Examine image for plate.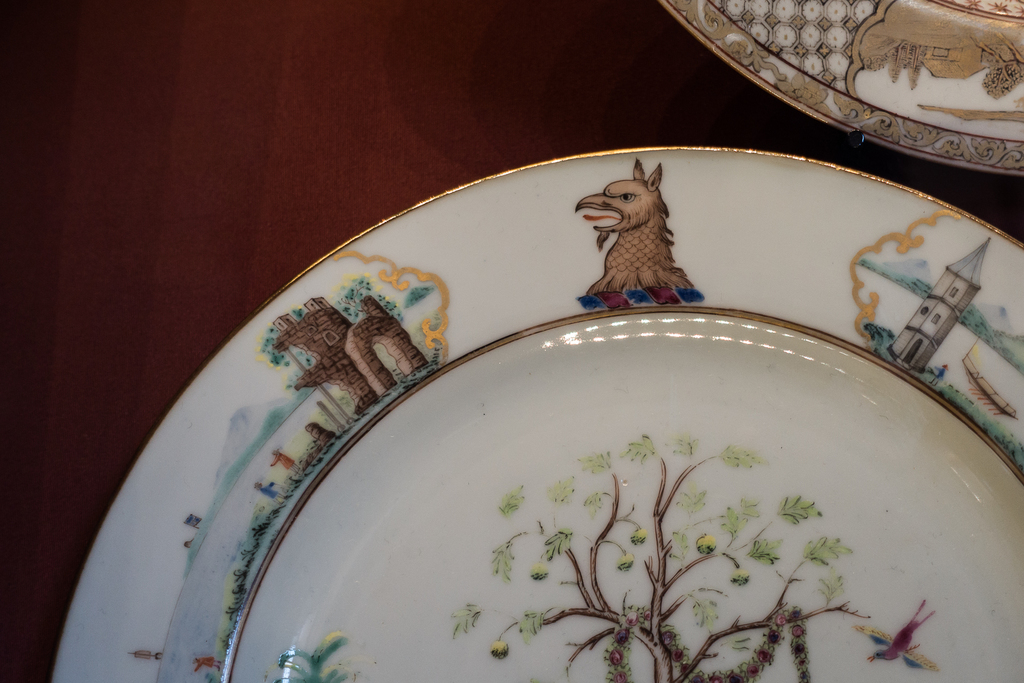
Examination result: pyautogui.locateOnScreen(658, 0, 1023, 172).
